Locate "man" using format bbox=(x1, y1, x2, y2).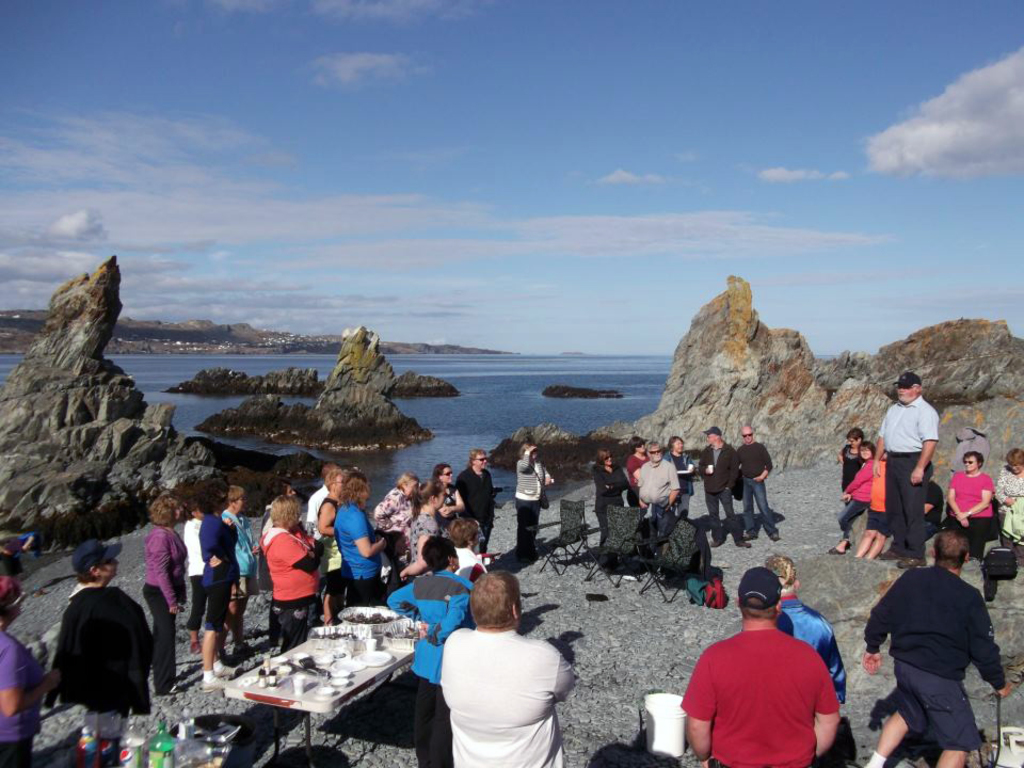
bbox=(698, 429, 753, 550).
